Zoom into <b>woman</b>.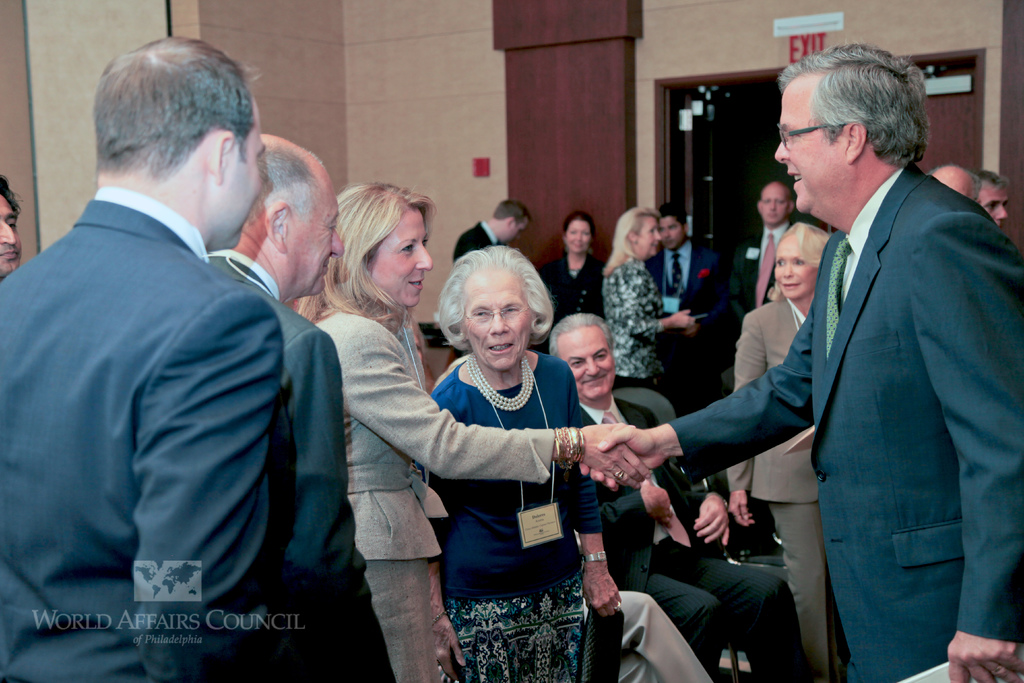
Zoom target: rect(719, 225, 826, 679).
